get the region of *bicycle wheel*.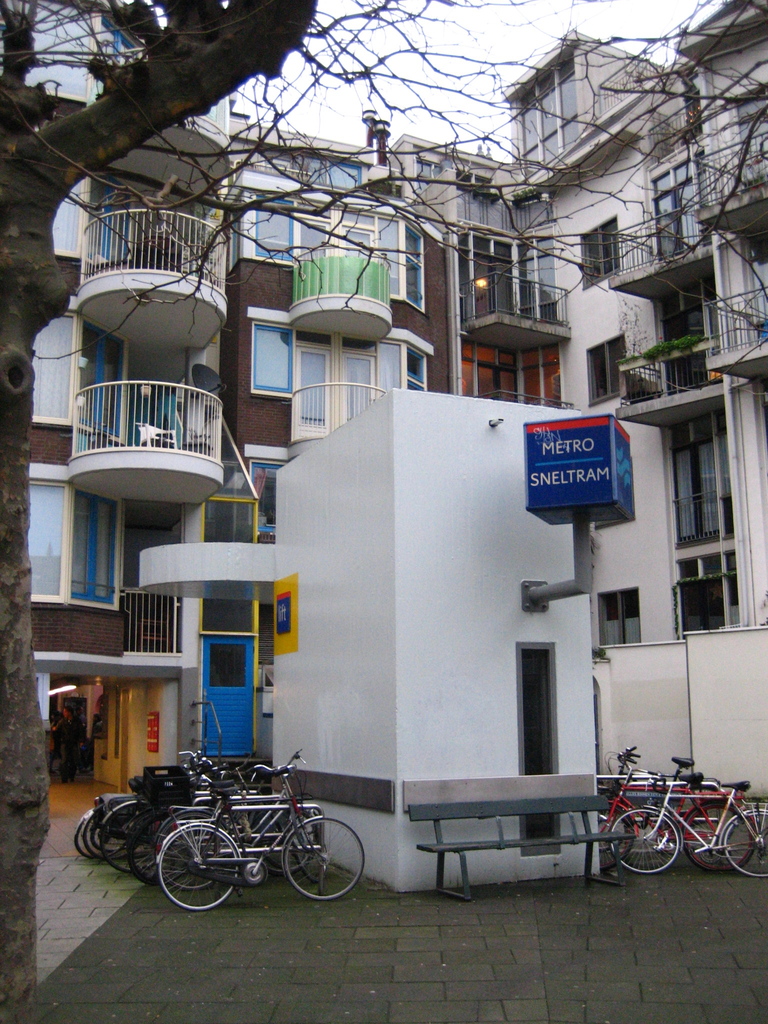
box(158, 822, 241, 910).
